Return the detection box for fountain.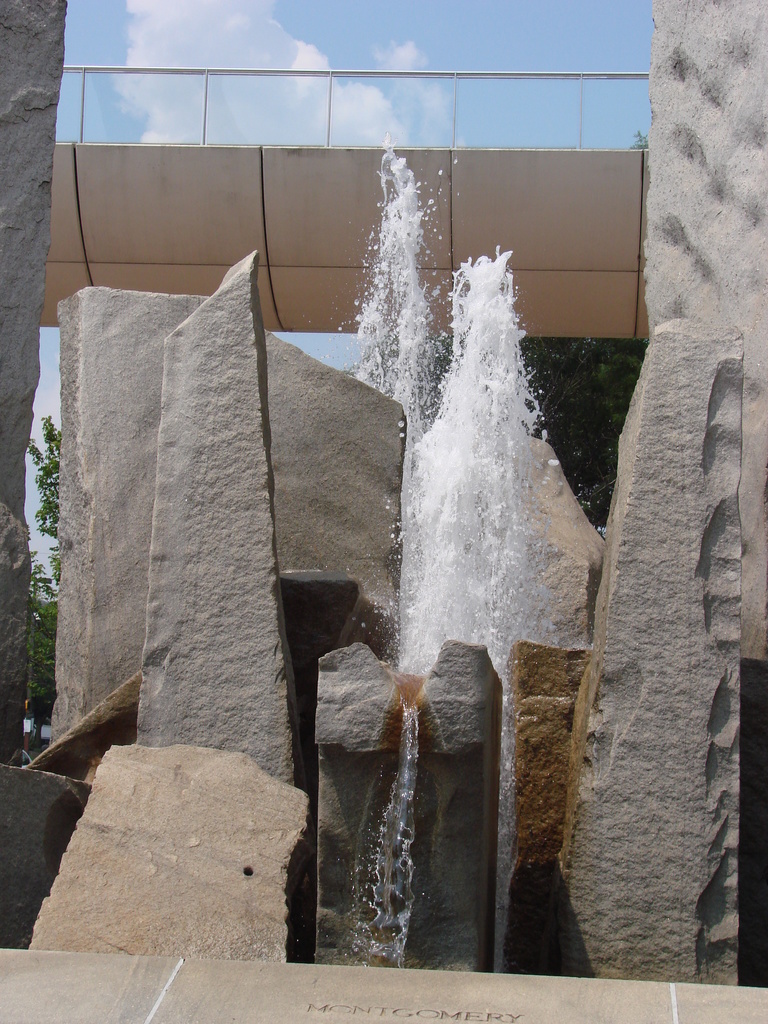
[left=23, top=0, right=687, bottom=1023].
